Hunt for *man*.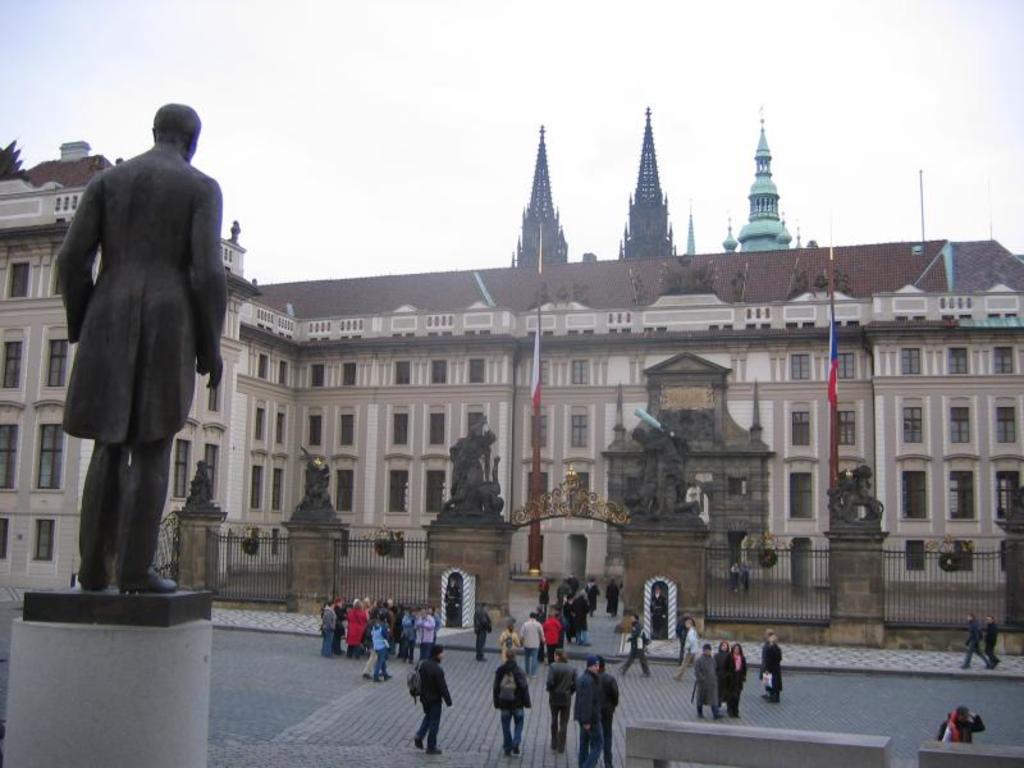
Hunted down at bbox=[452, 413, 497, 508].
